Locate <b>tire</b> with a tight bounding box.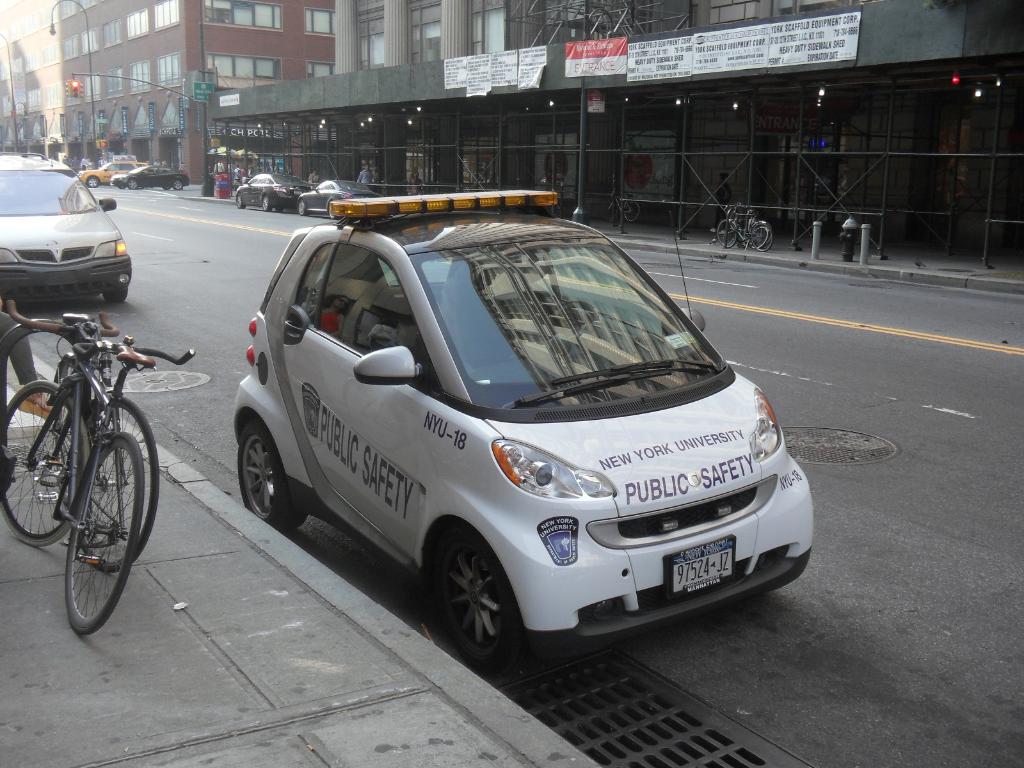
l=161, t=183, r=171, b=191.
